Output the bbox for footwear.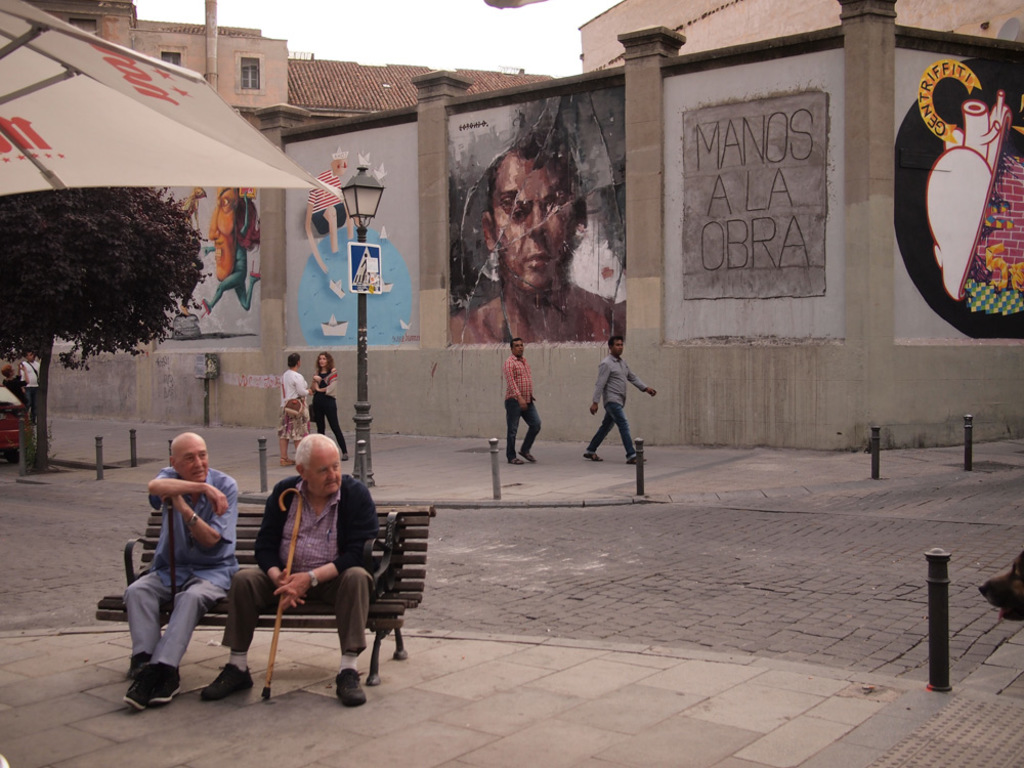
<box>125,670,159,707</box>.
